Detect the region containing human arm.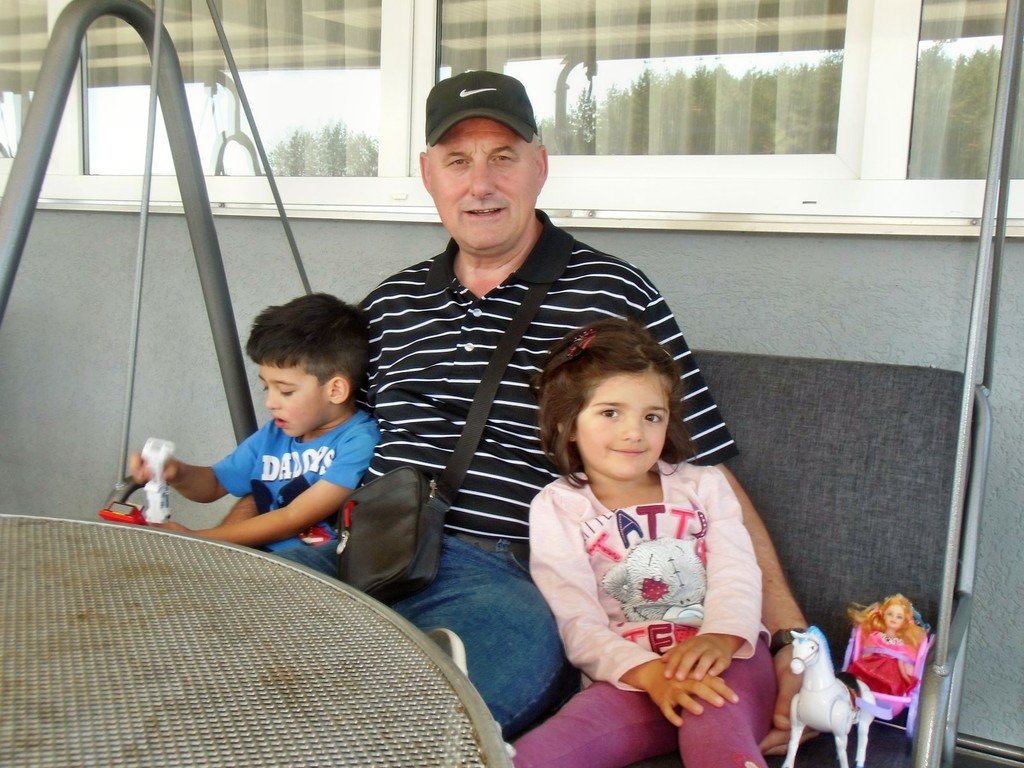
rect(134, 426, 262, 502).
